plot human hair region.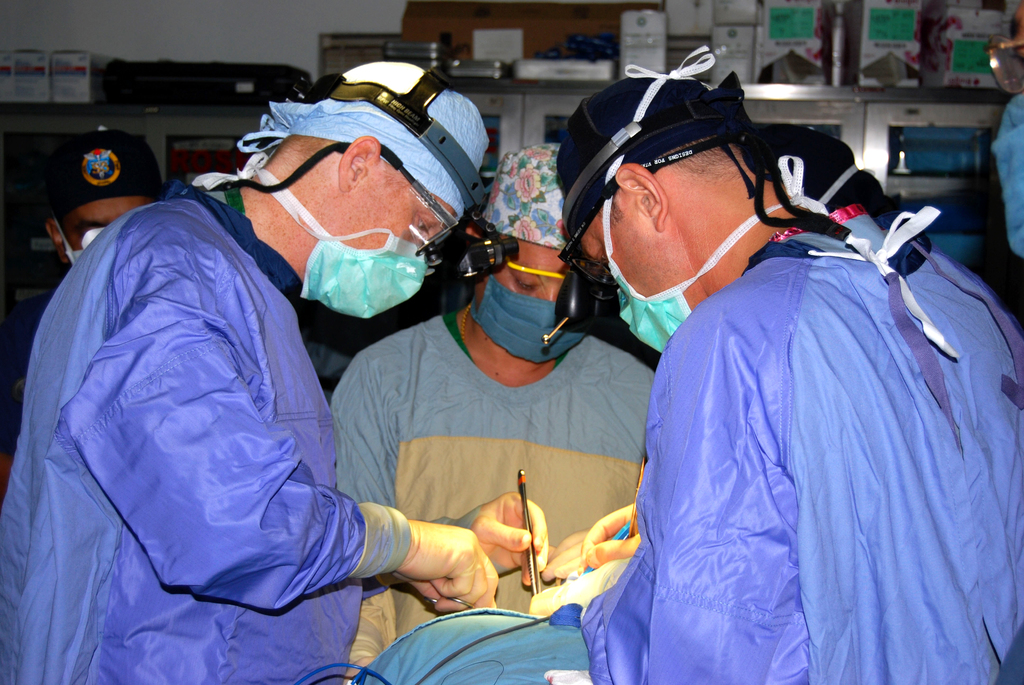
Plotted at detection(658, 133, 751, 171).
